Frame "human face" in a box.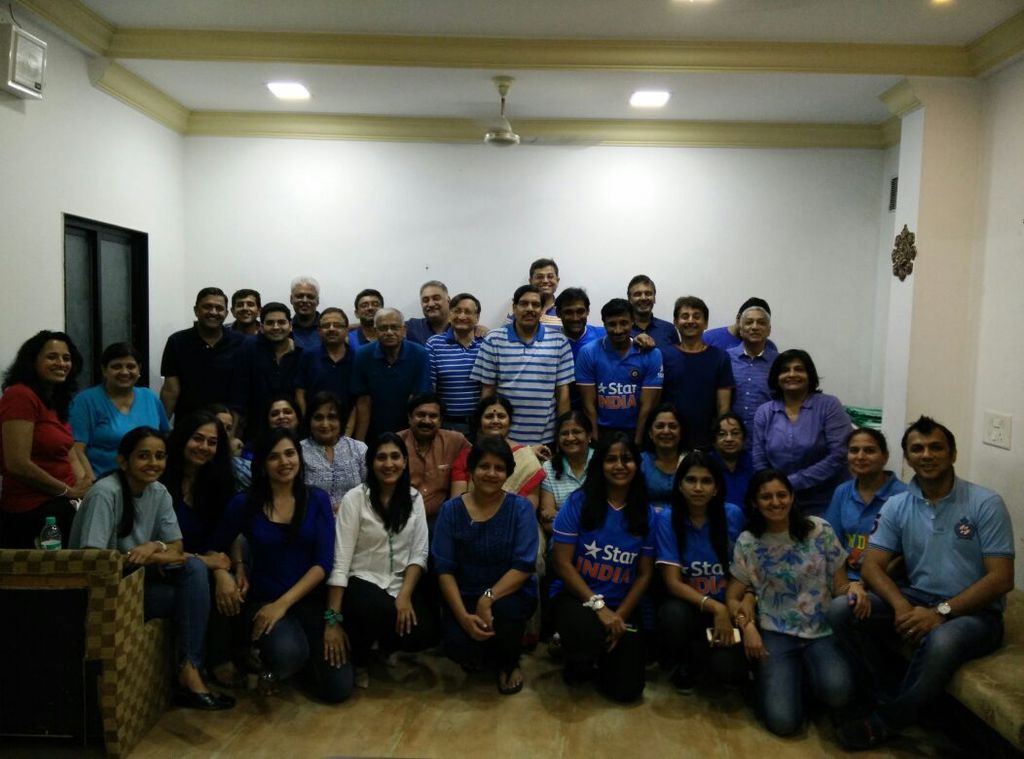
x1=198, y1=290, x2=223, y2=322.
